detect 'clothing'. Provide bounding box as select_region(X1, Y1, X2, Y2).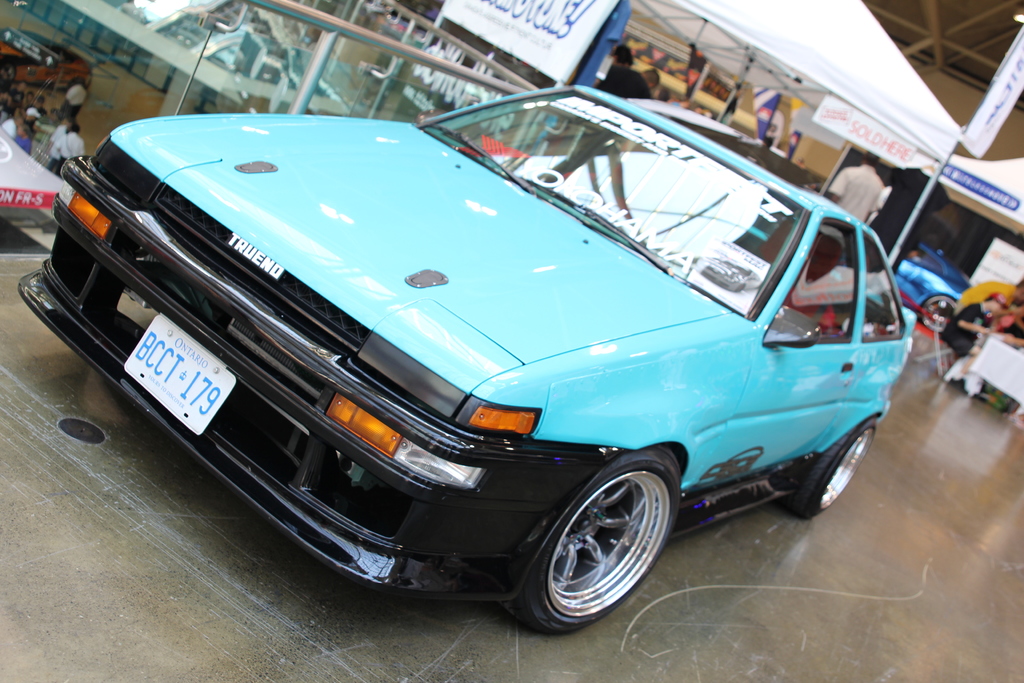
select_region(594, 63, 644, 97).
